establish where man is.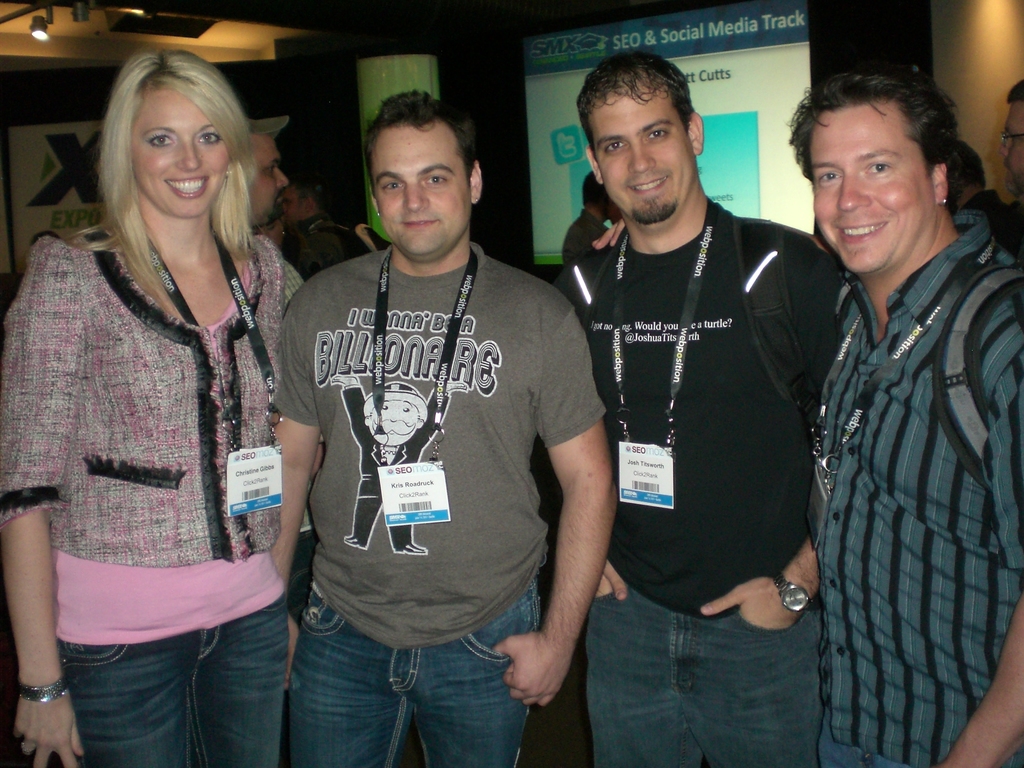
Established at (left=268, top=172, right=386, bottom=309).
